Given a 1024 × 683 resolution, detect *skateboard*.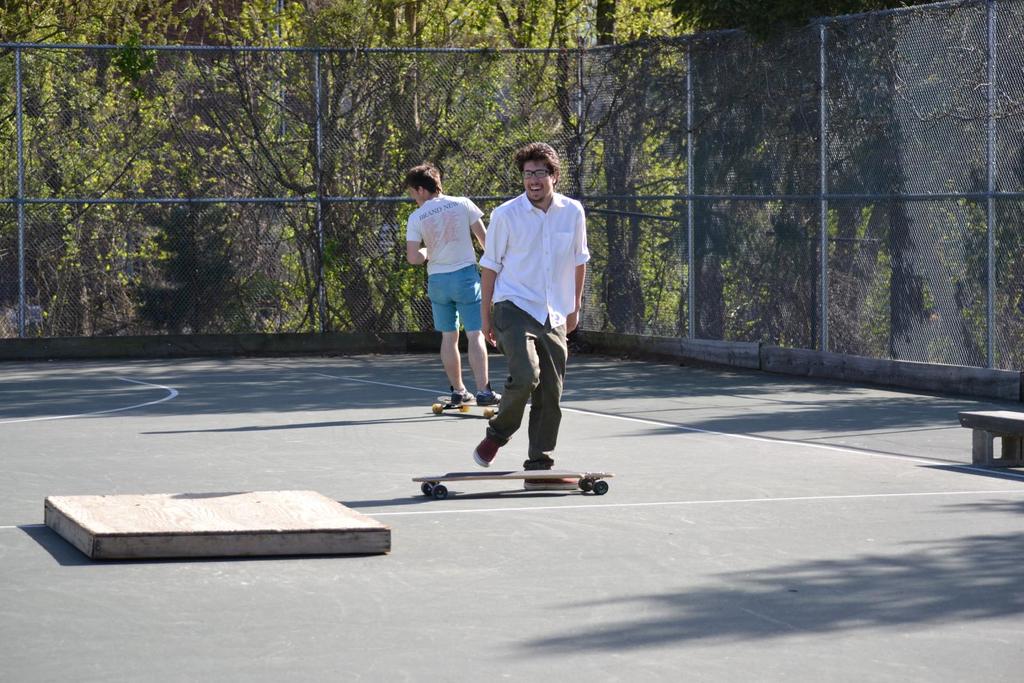
bbox(429, 397, 499, 415).
